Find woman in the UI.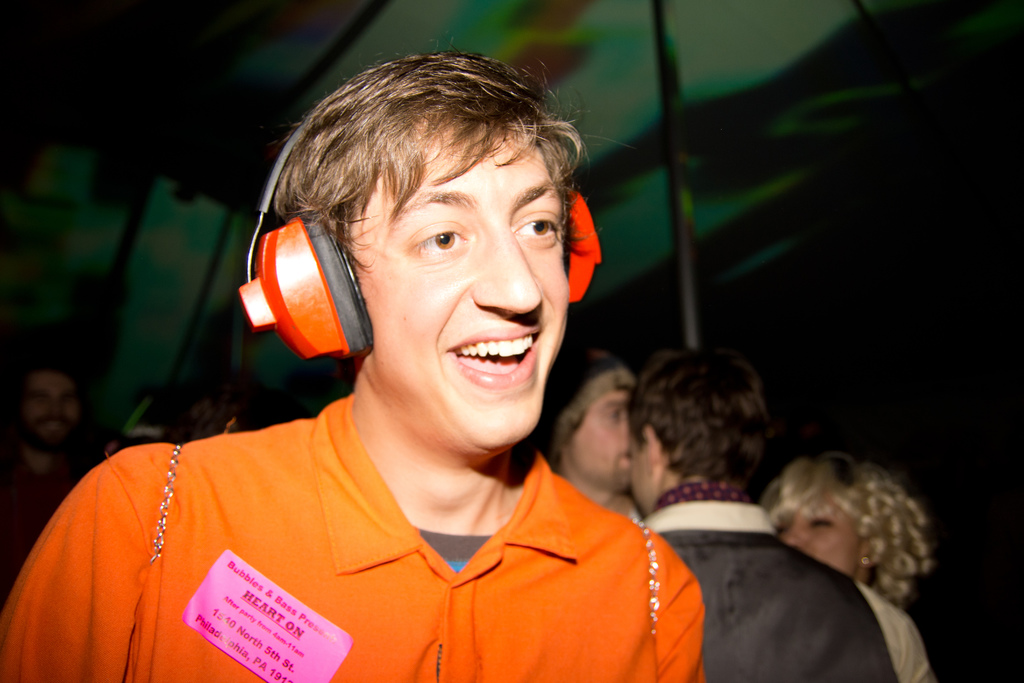
UI element at x1=771 y1=450 x2=940 y2=602.
